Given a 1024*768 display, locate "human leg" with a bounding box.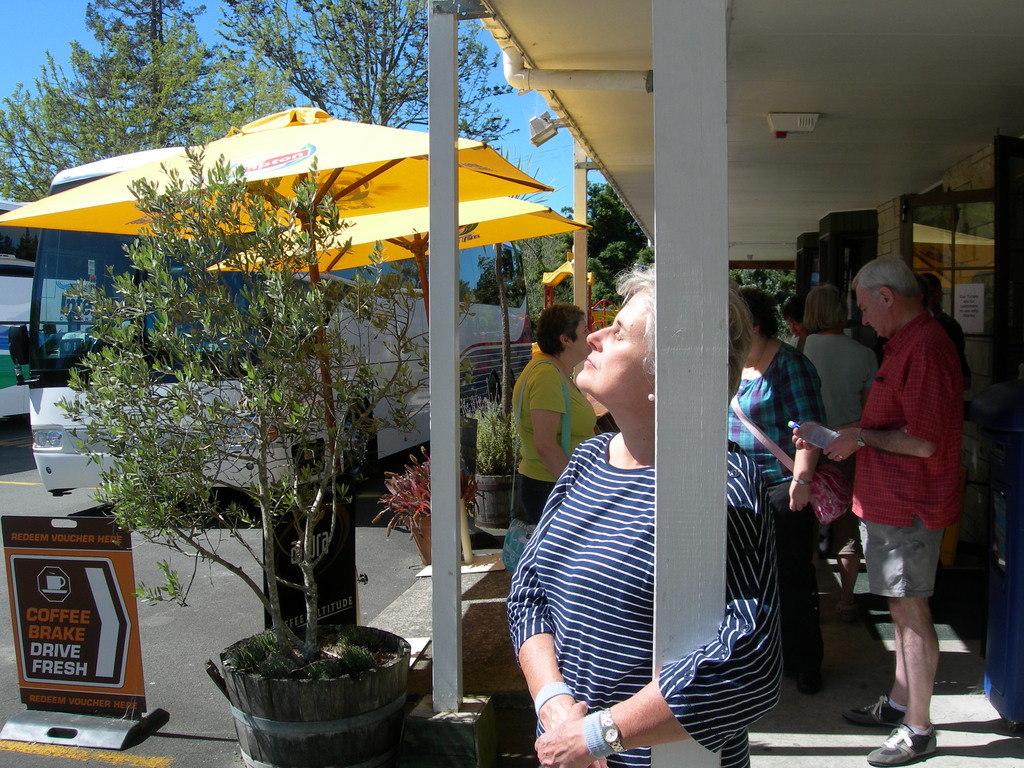
Located: x1=784 y1=502 x2=817 y2=693.
